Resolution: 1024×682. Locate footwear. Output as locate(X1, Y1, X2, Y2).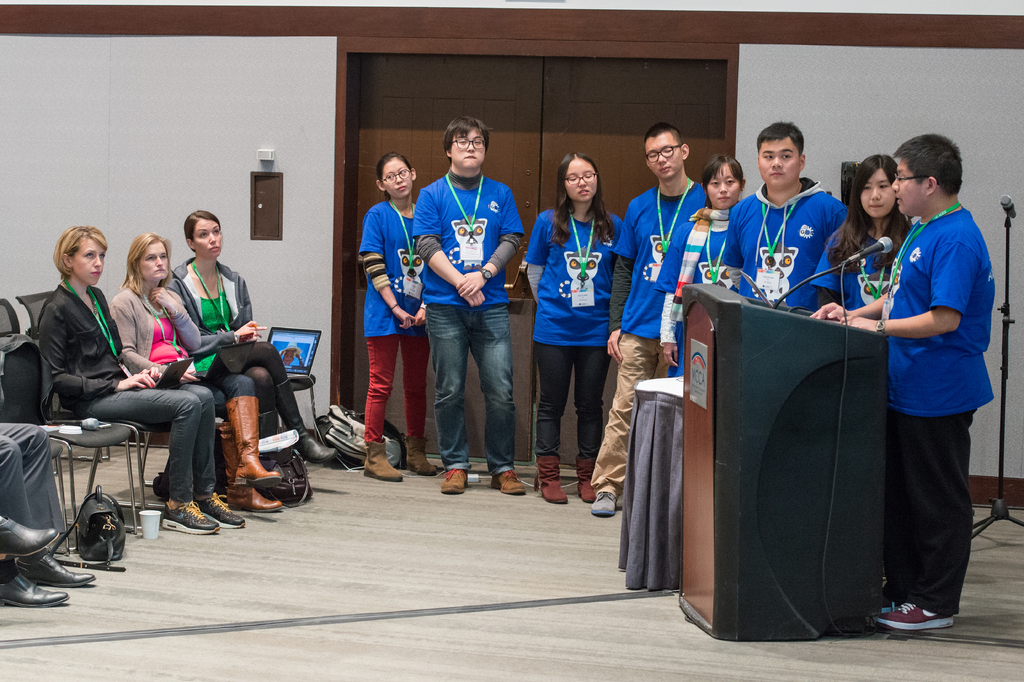
locate(879, 598, 954, 629).
